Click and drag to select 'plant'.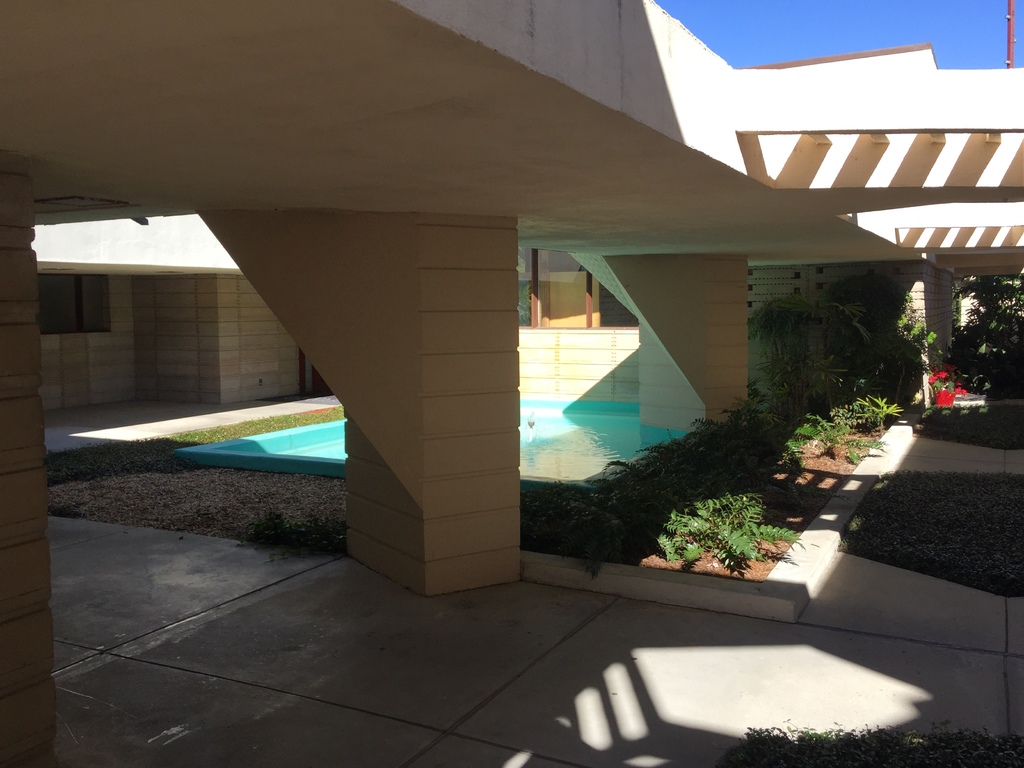
Selection: BBox(897, 357, 976, 419).
